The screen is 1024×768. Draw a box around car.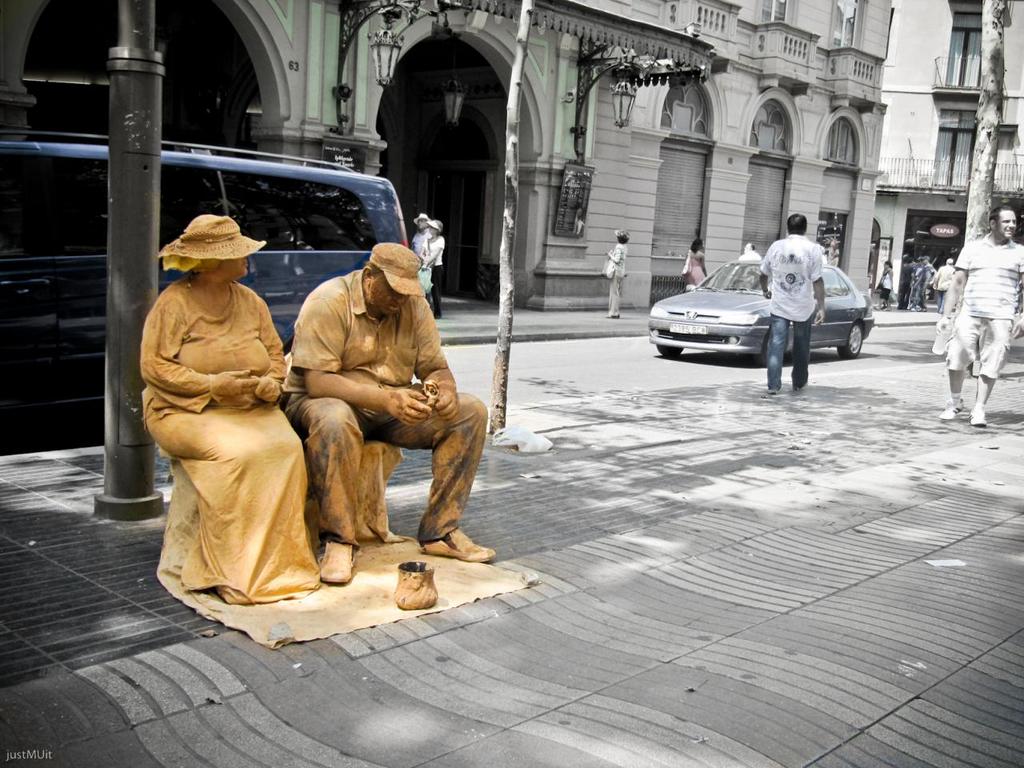
0:122:418:437.
